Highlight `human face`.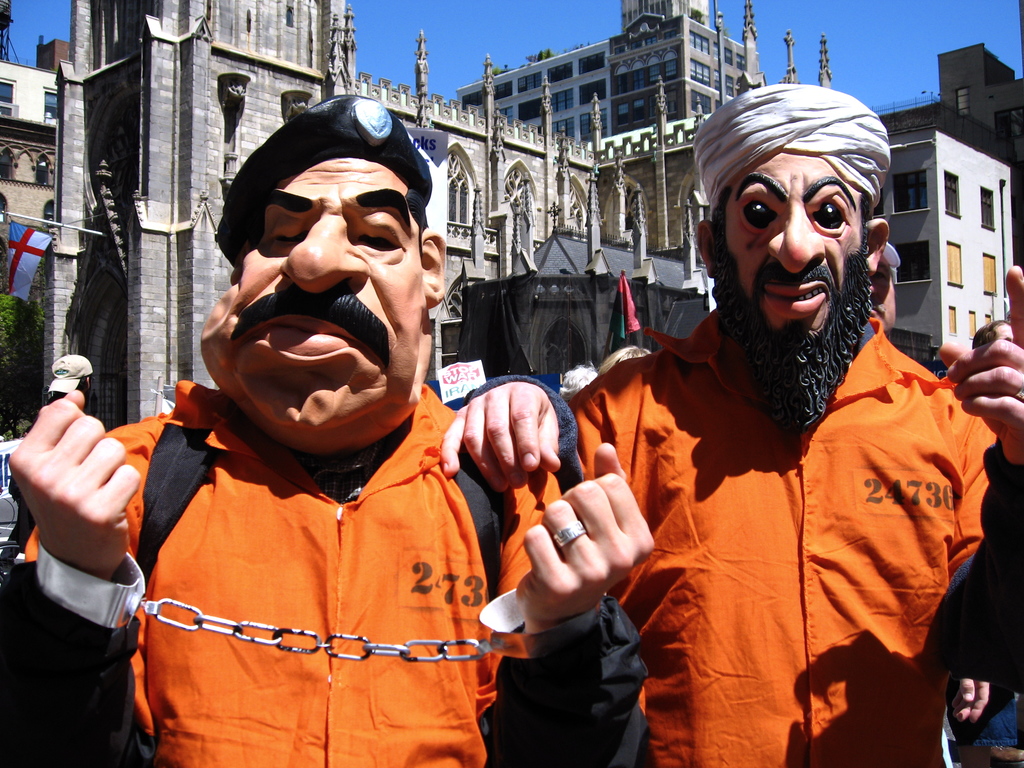
Highlighted region: 868, 266, 900, 332.
